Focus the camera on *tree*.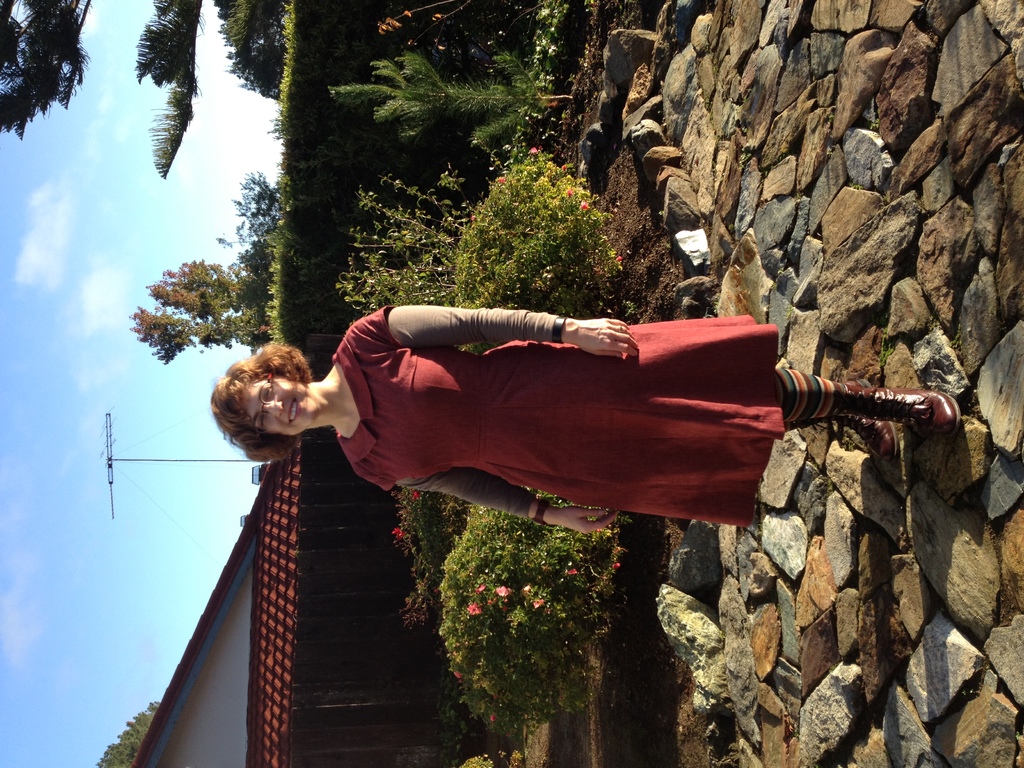
Focus region: (left=127, top=173, right=282, bottom=364).
